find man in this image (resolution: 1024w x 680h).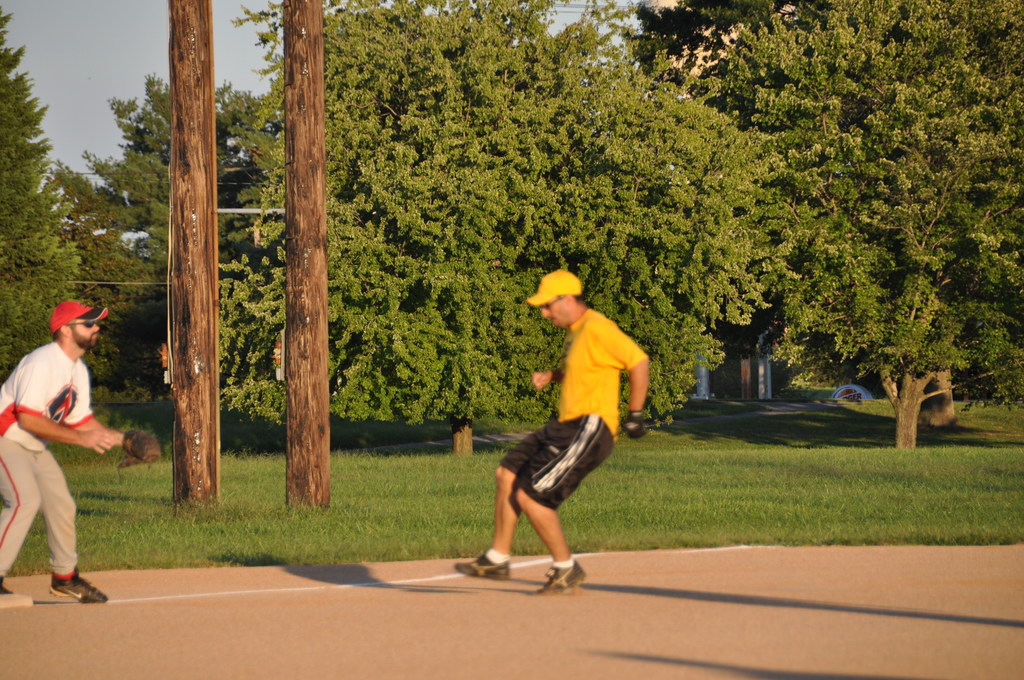
(8, 268, 133, 602).
